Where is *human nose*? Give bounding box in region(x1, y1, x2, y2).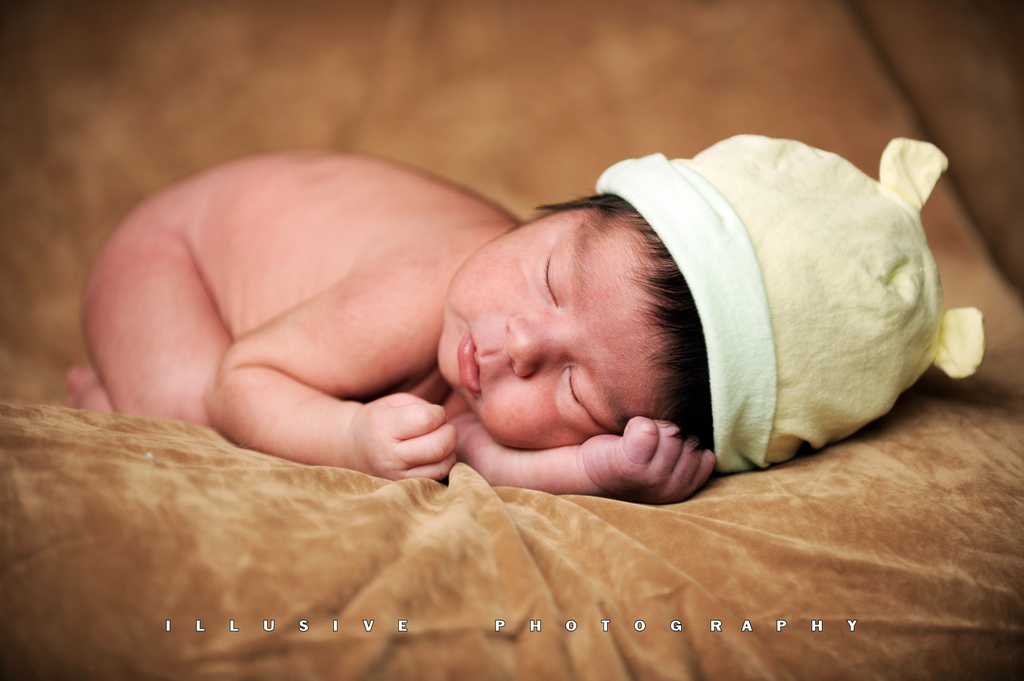
region(504, 296, 566, 385).
